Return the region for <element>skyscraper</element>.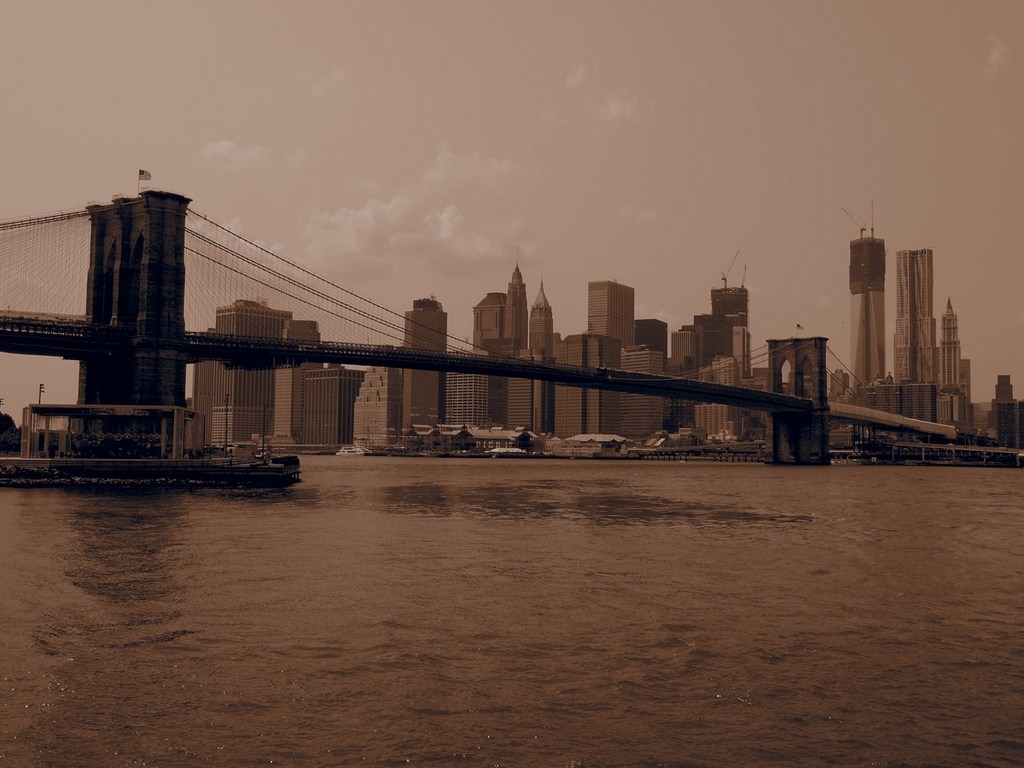
184 295 296 437.
